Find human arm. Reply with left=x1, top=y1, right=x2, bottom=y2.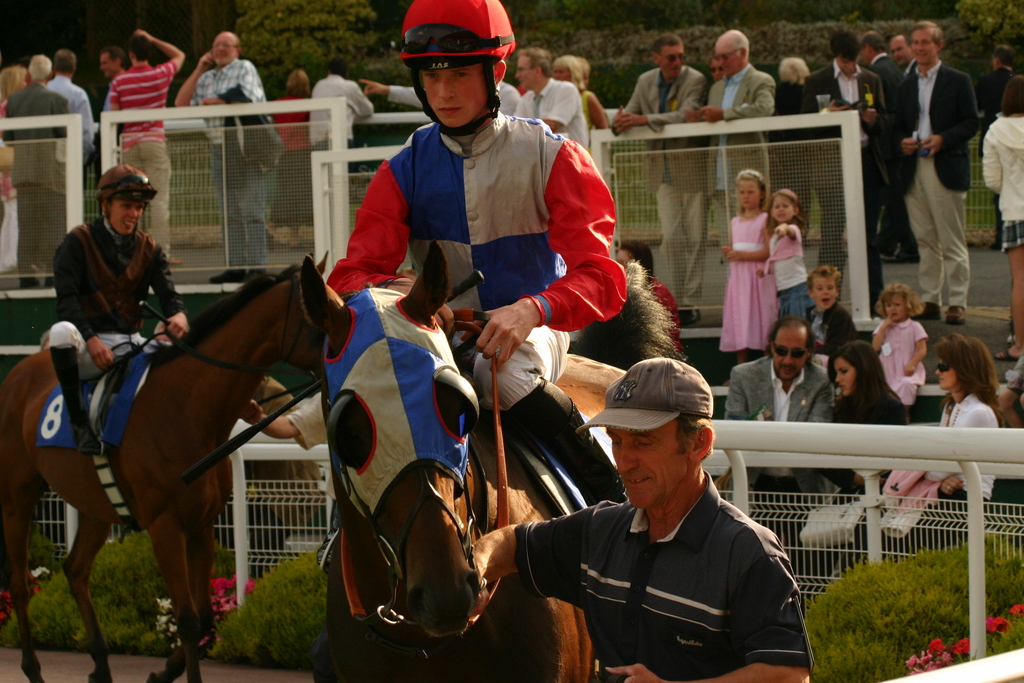
left=132, top=20, right=198, bottom=92.
